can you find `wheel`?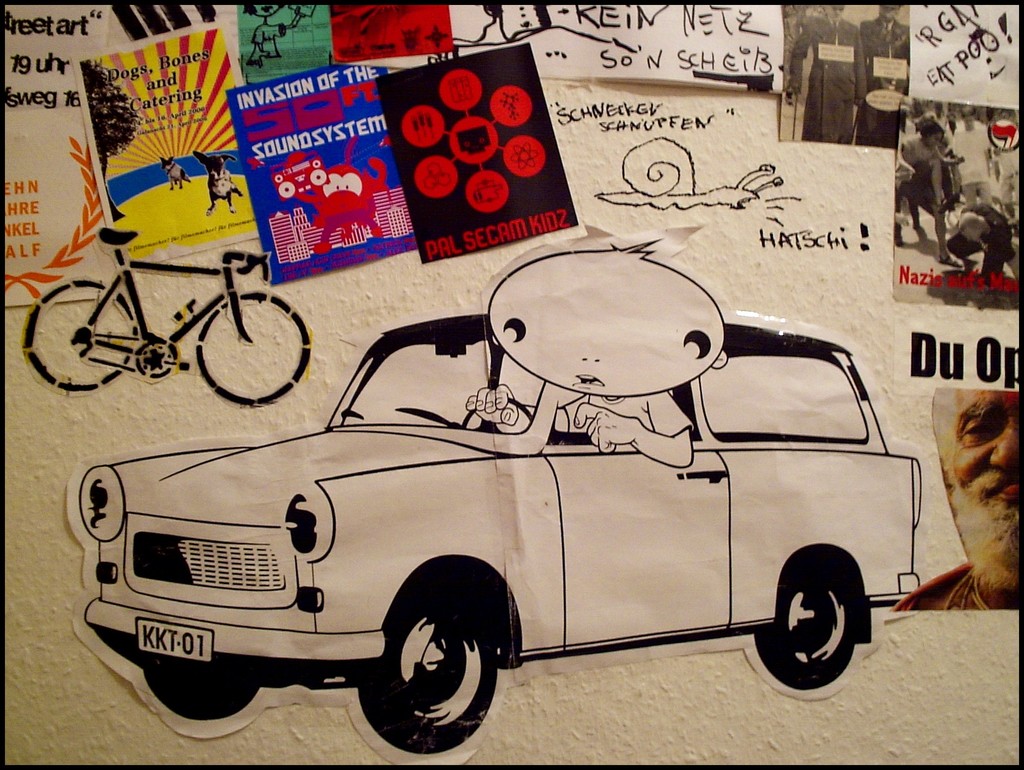
Yes, bounding box: bbox=(195, 293, 311, 409).
